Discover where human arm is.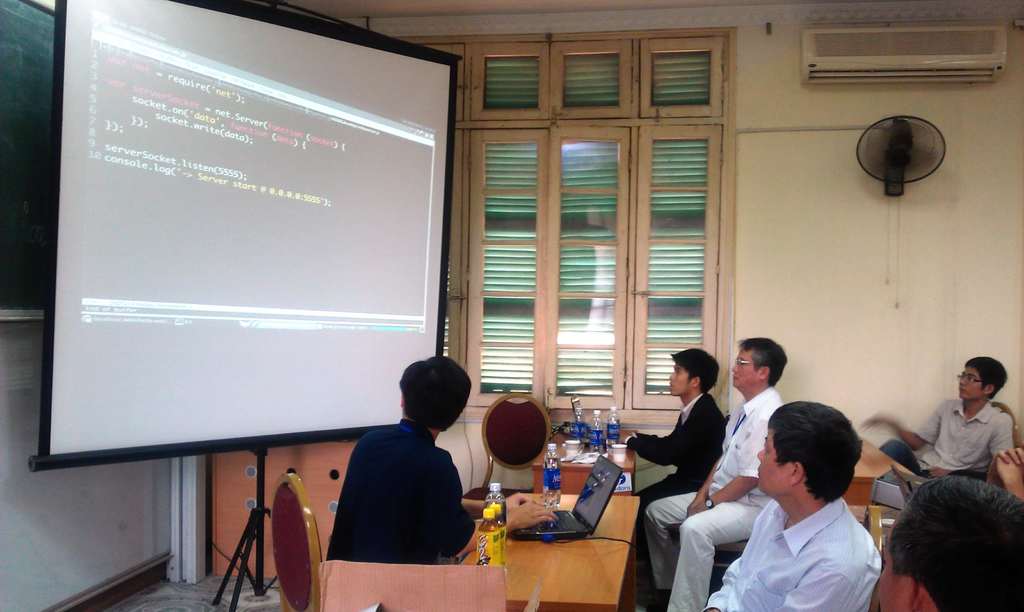
Discovered at 618/404/705/463.
